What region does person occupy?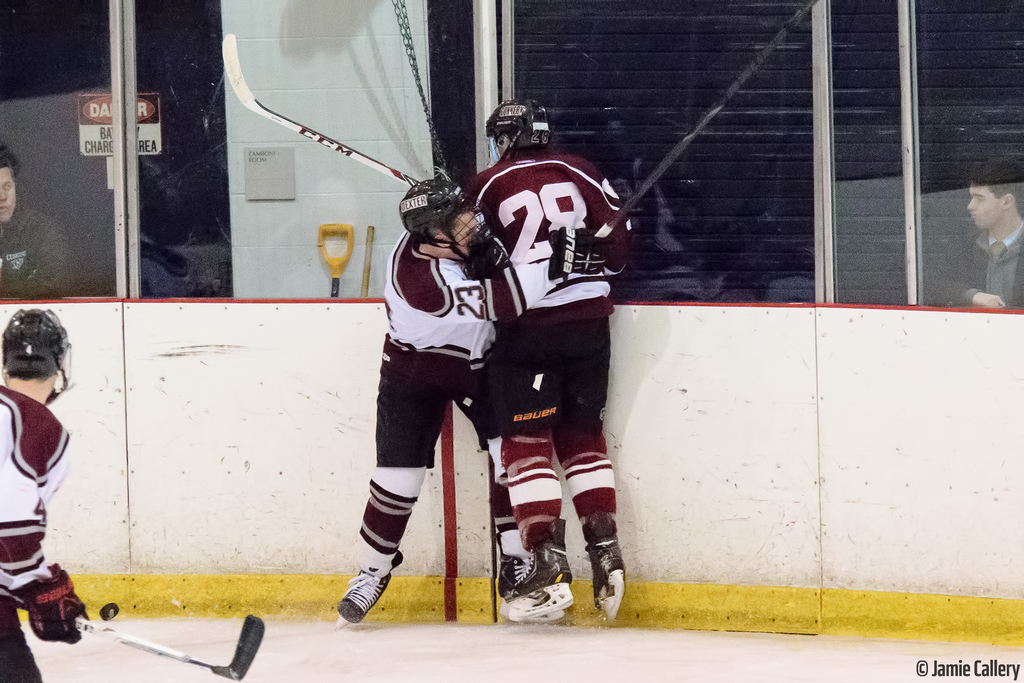
locate(340, 179, 500, 617).
